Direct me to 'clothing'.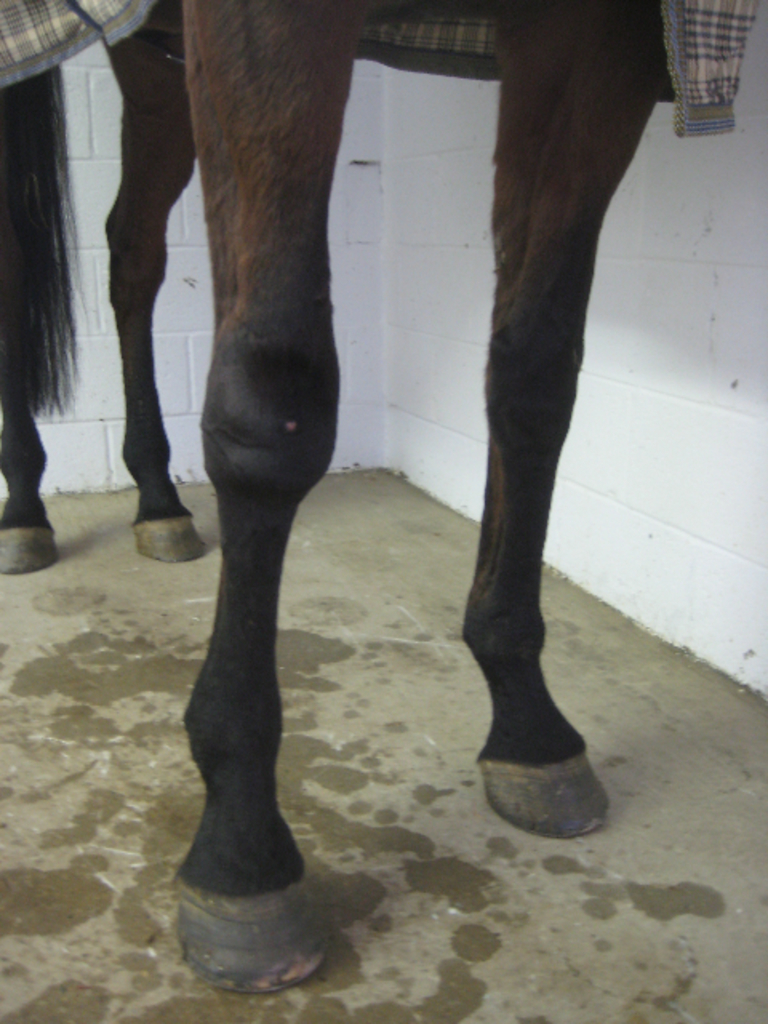
Direction: Rect(0, 0, 760, 138).
